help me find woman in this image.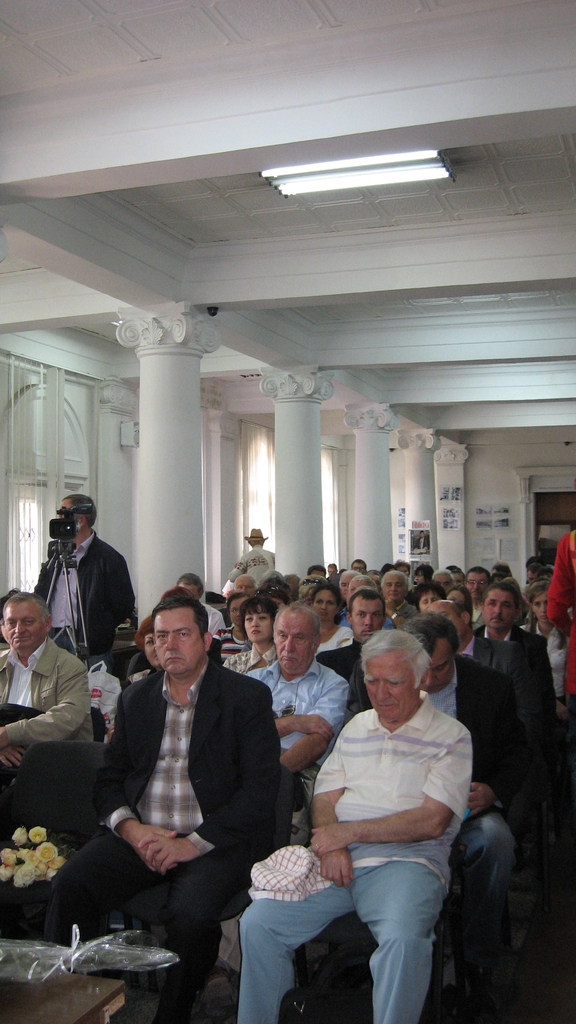
Found it: 522:581:570:730.
